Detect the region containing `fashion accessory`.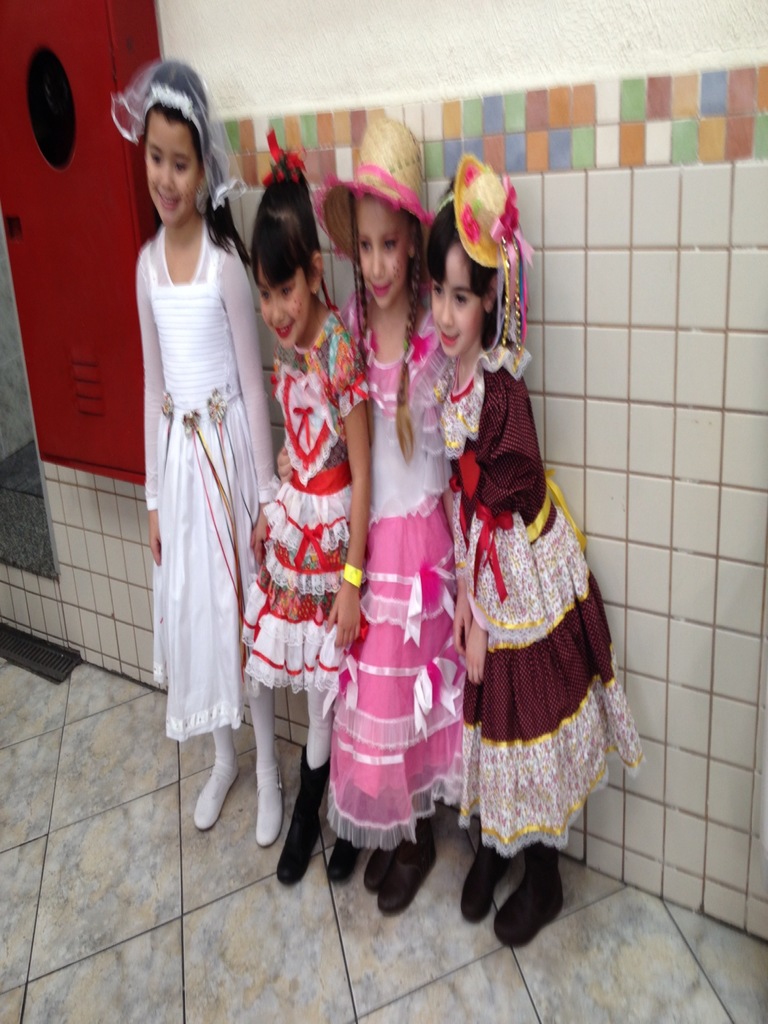
{"x1": 166, "y1": 395, "x2": 175, "y2": 474}.
